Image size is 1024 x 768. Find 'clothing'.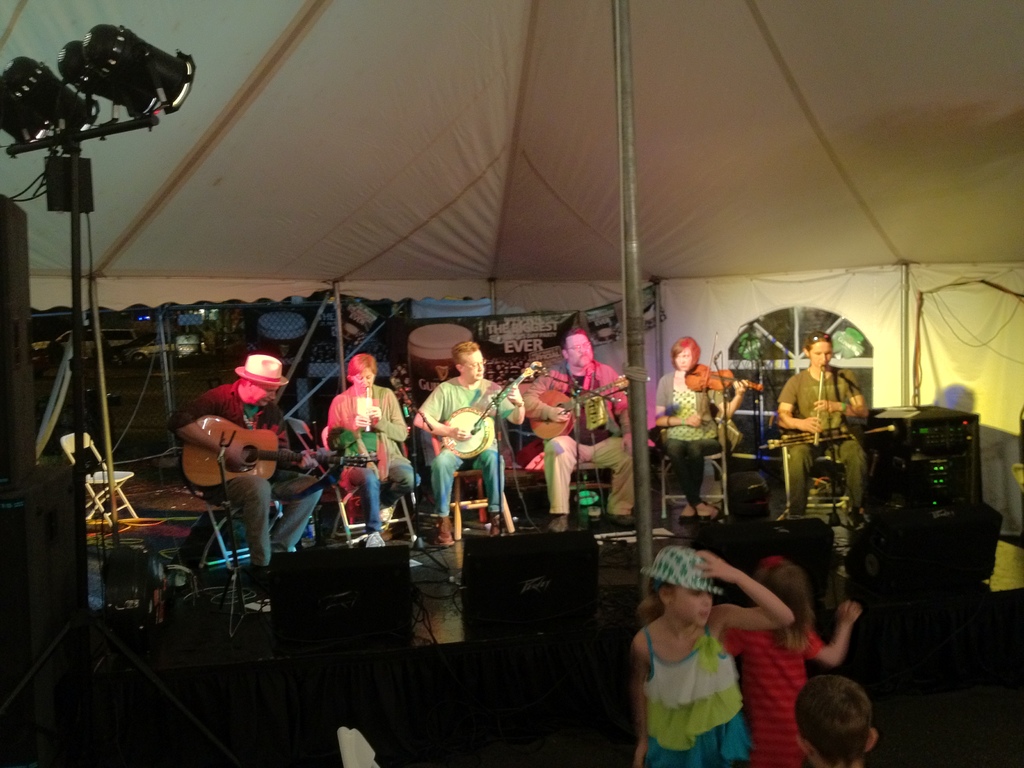
box(719, 626, 817, 767).
